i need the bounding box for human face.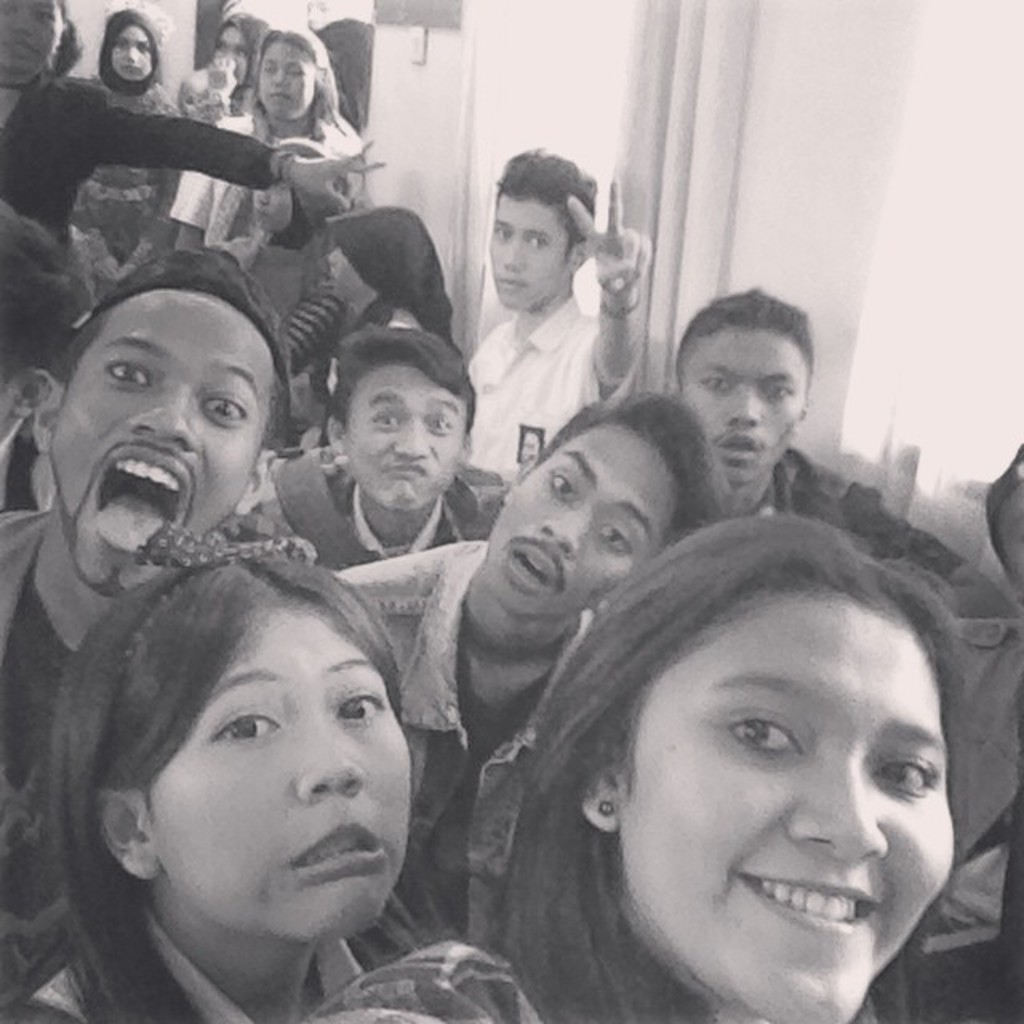
Here it is: 486 197 566 309.
